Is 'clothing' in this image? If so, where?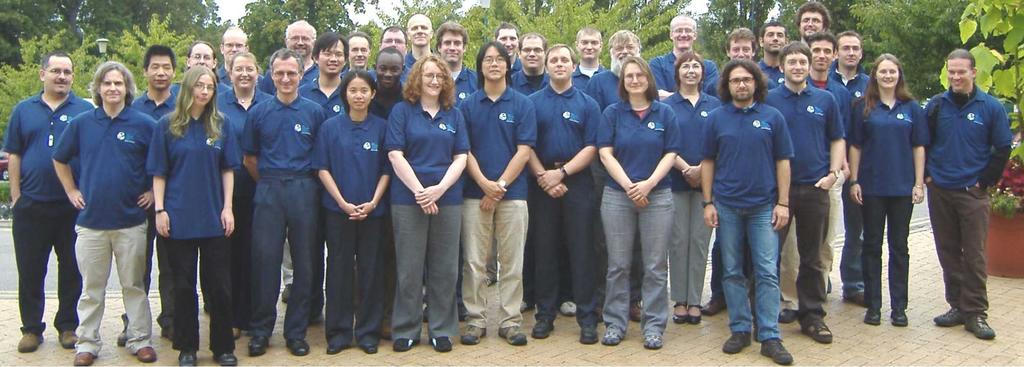
Yes, at l=54, t=103, r=166, b=354.
